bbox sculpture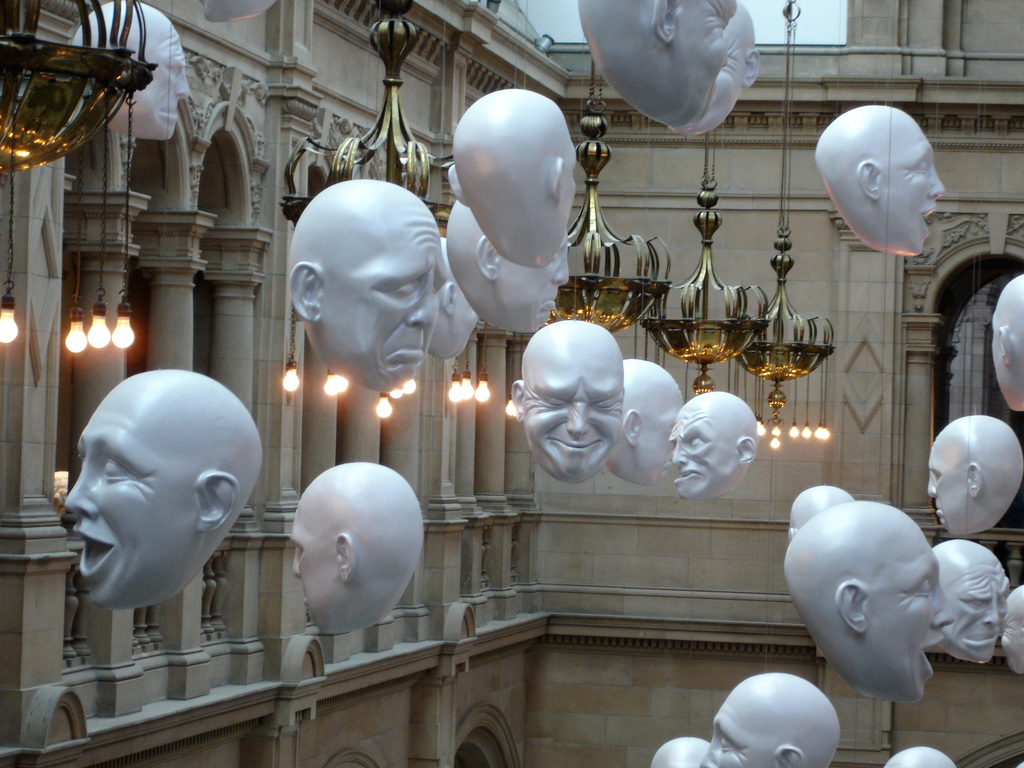
<bbox>997, 580, 1023, 678</bbox>
